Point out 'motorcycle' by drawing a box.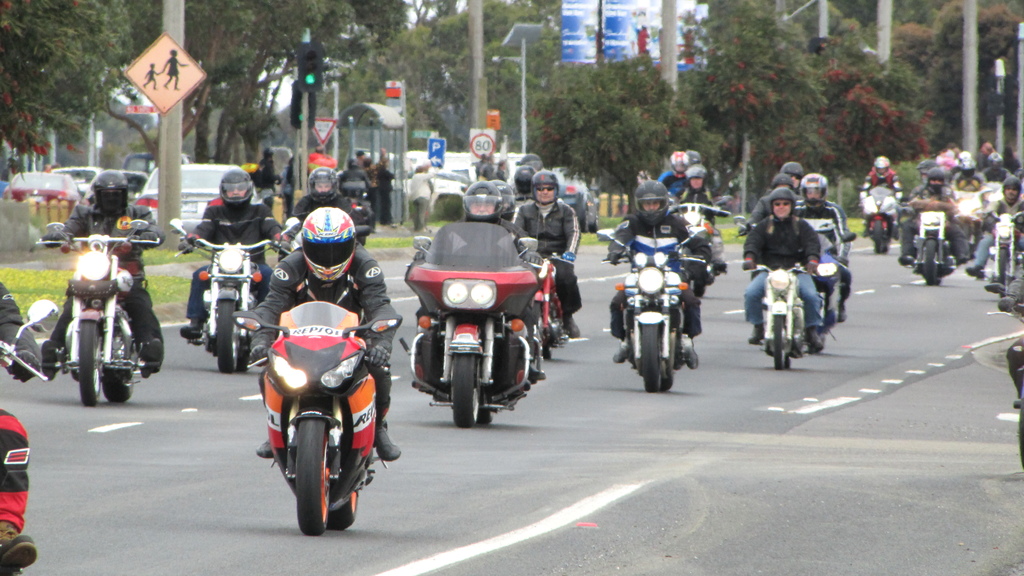
<region>170, 216, 303, 380</region>.
